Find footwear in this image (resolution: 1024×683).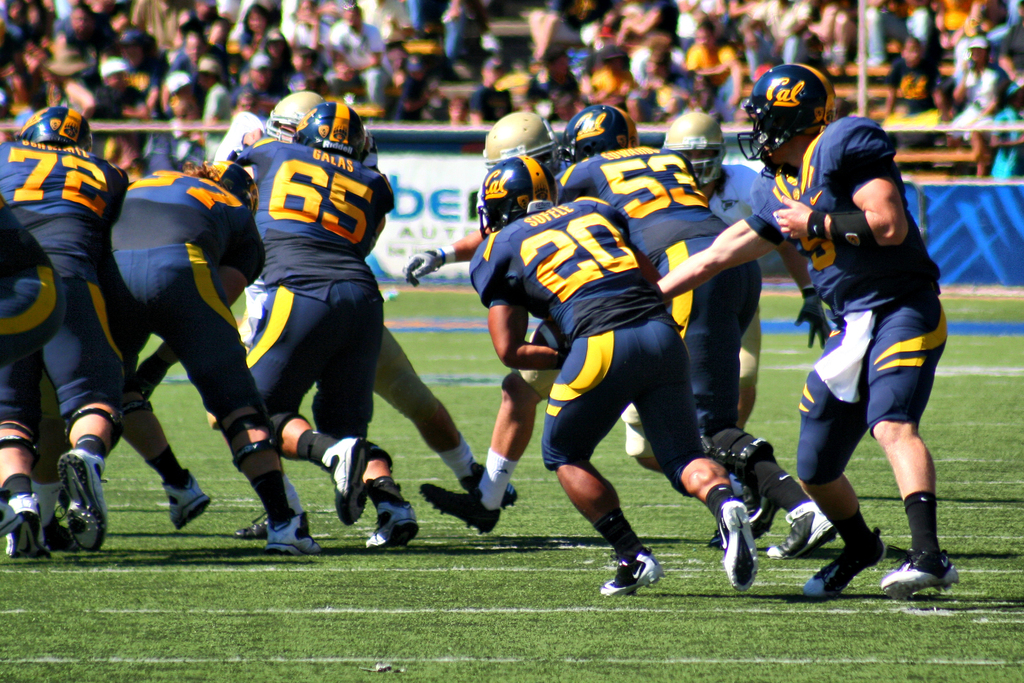
[421, 485, 501, 532].
